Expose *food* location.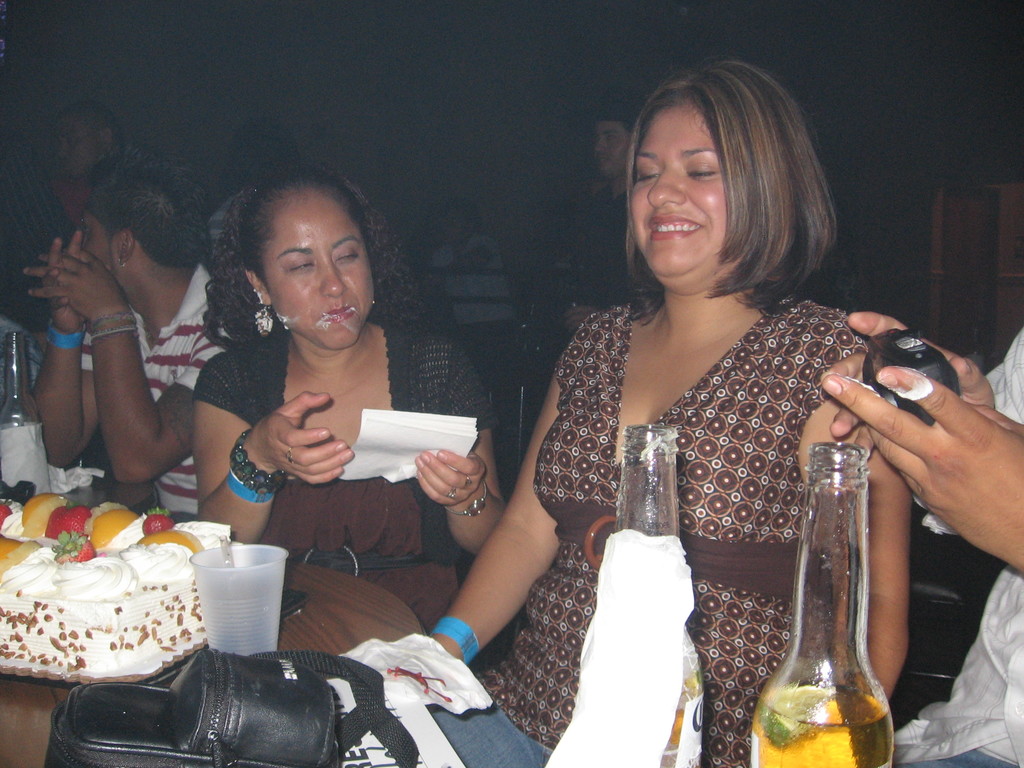
Exposed at region(0, 487, 114, 582).
